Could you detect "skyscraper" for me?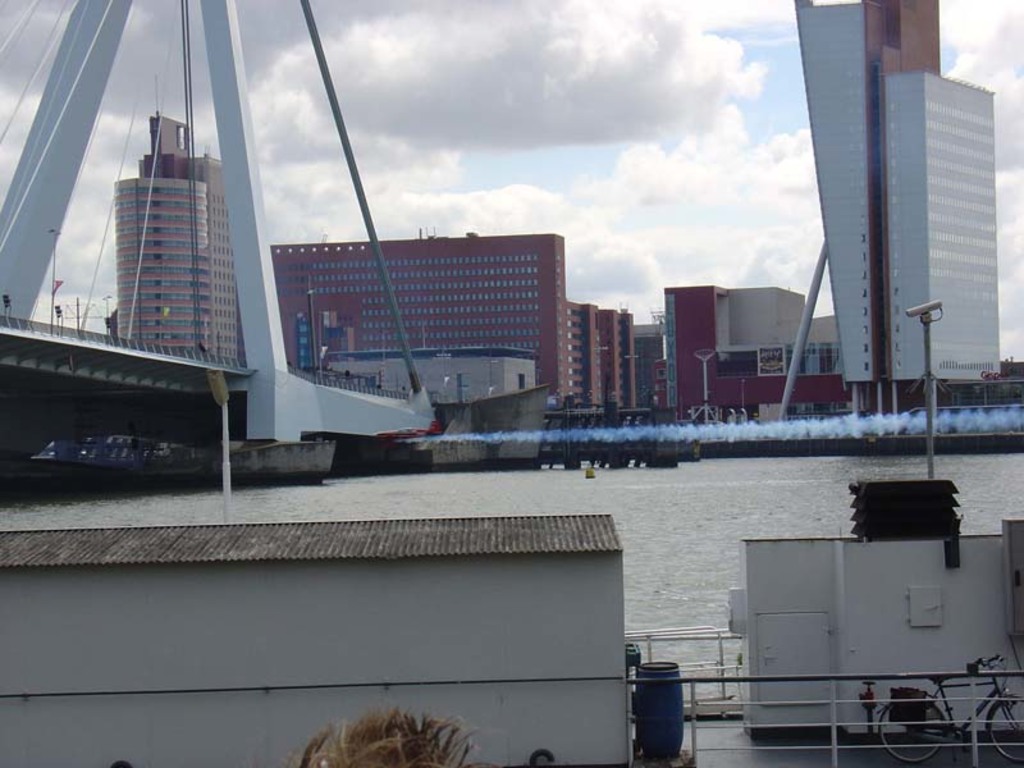
Detection result: pyautogui.locateOnScreen(635, 314, 655, 413).
